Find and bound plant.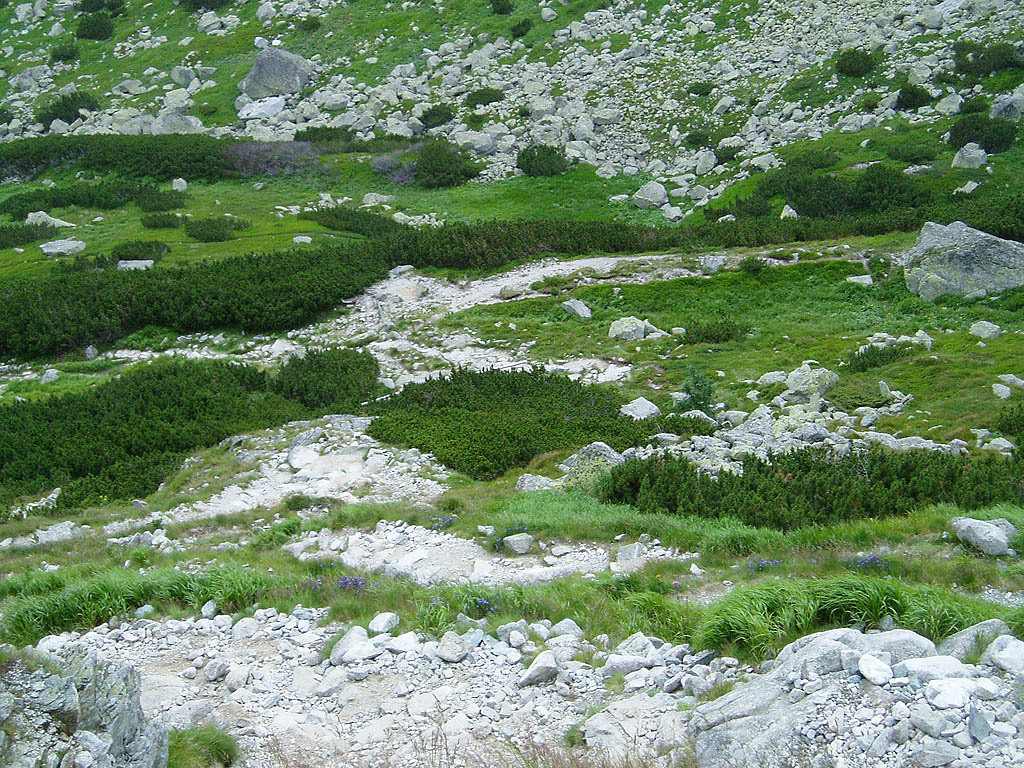
Bound: <region>160, 713, 239, 767</region>.
